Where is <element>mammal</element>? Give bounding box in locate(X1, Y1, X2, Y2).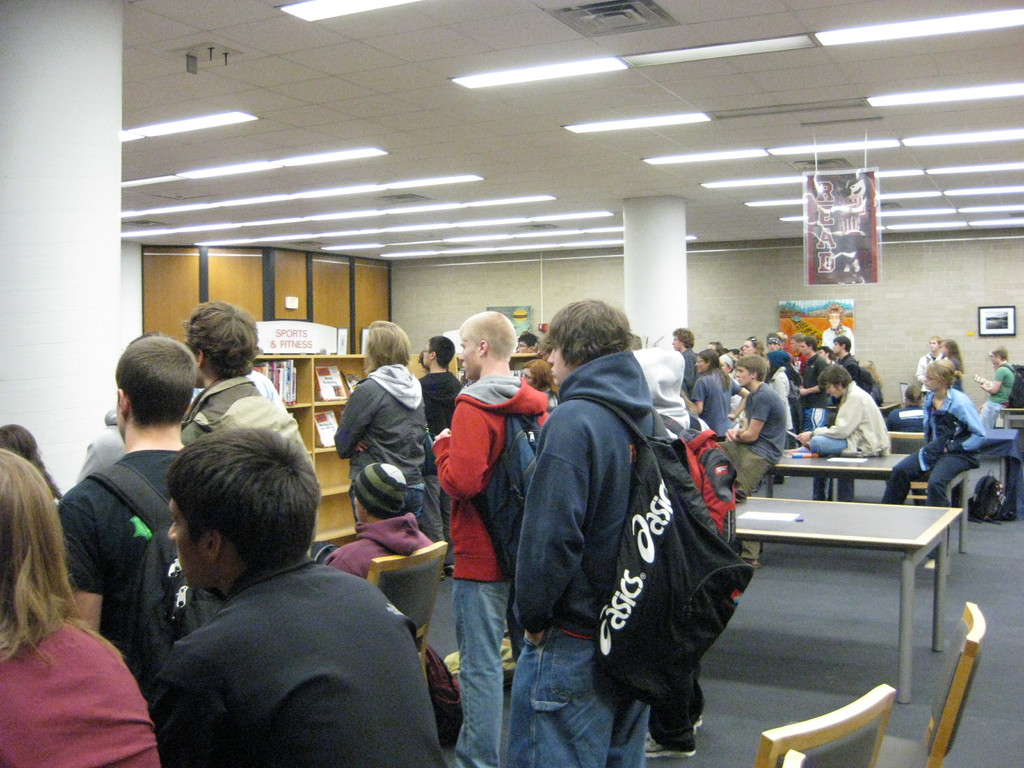
locate(807, 364, 895, 456).
